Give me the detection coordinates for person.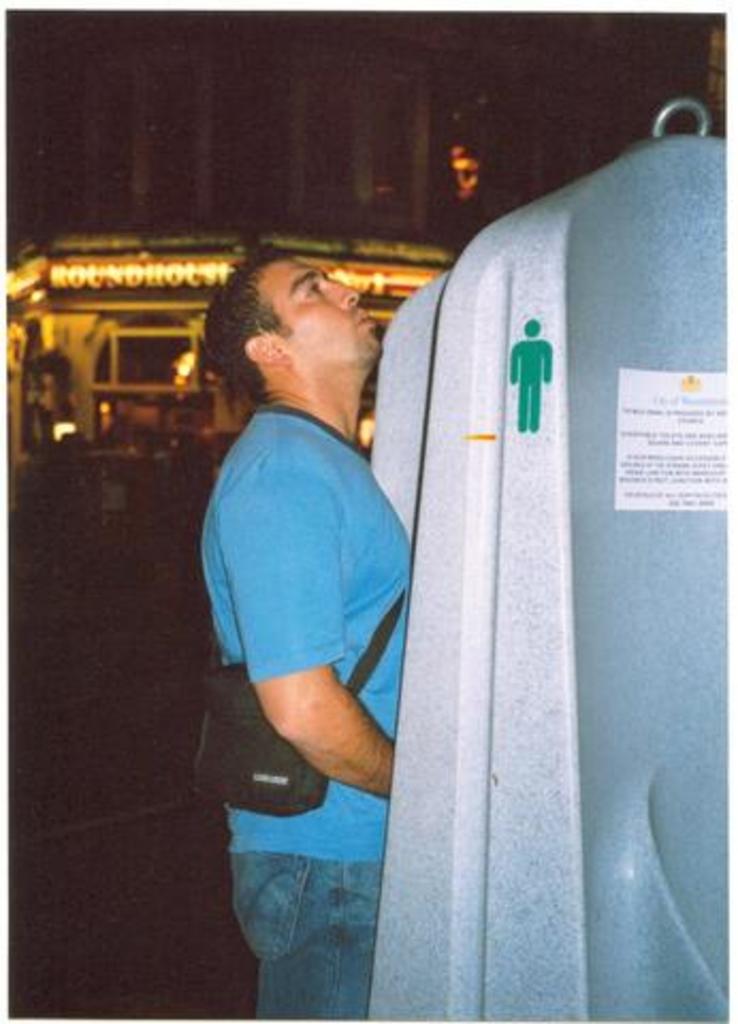
<region>508, 322, 550, 431</region>.
